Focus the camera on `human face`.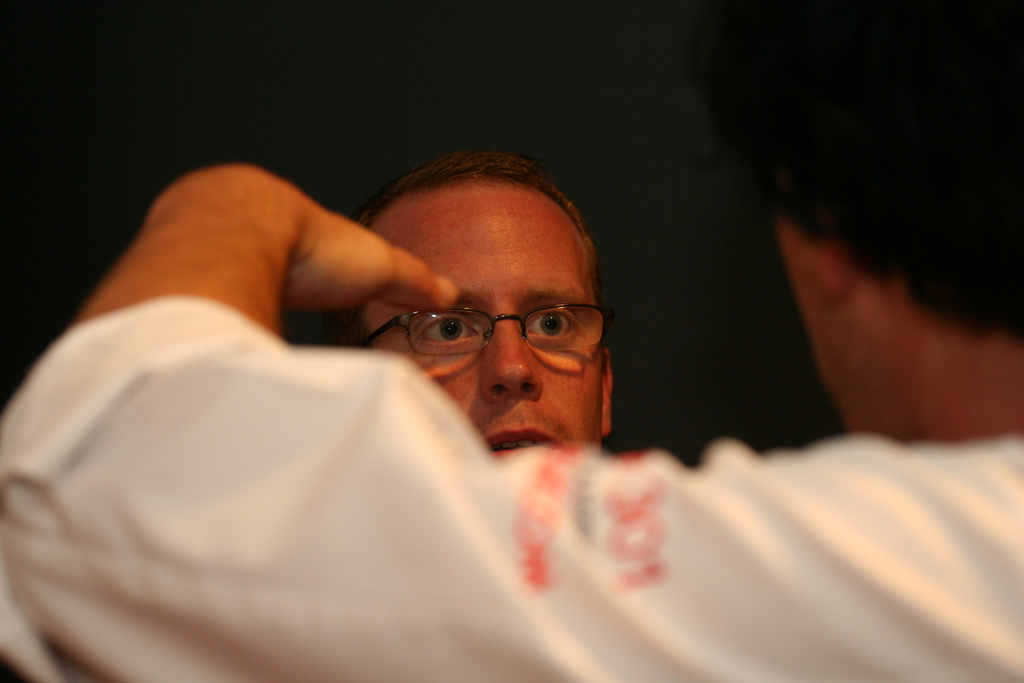
Focus region: Rect(362, 177, 602, 453).
